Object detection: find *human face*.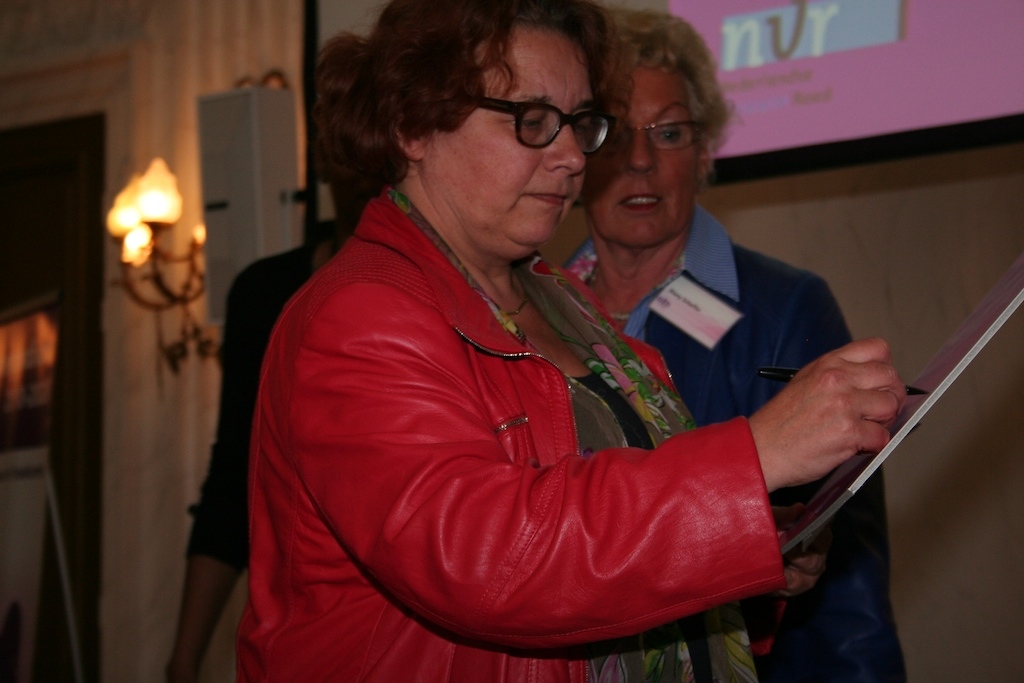
locate(432, 43, 592, 244).
